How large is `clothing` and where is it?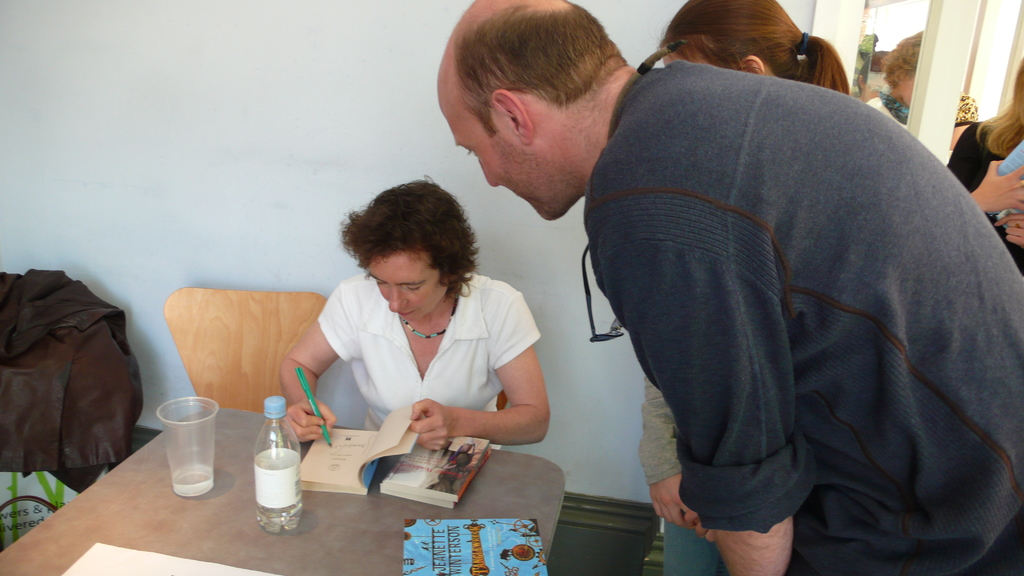
Bounding box: BBox(562, 32, 1006, 561).
